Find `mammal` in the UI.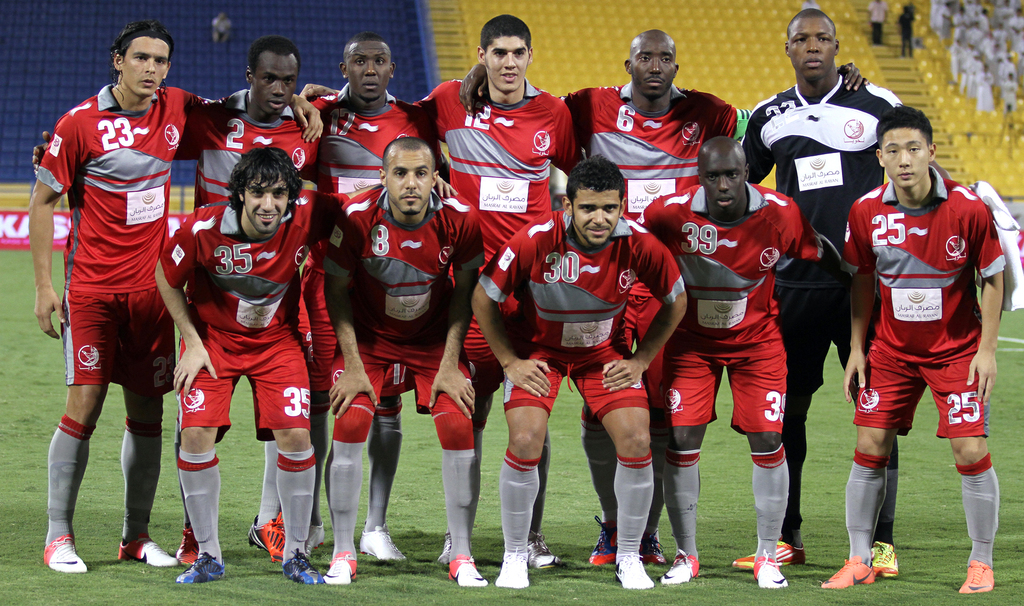
UI element at 458 26 871 566.
